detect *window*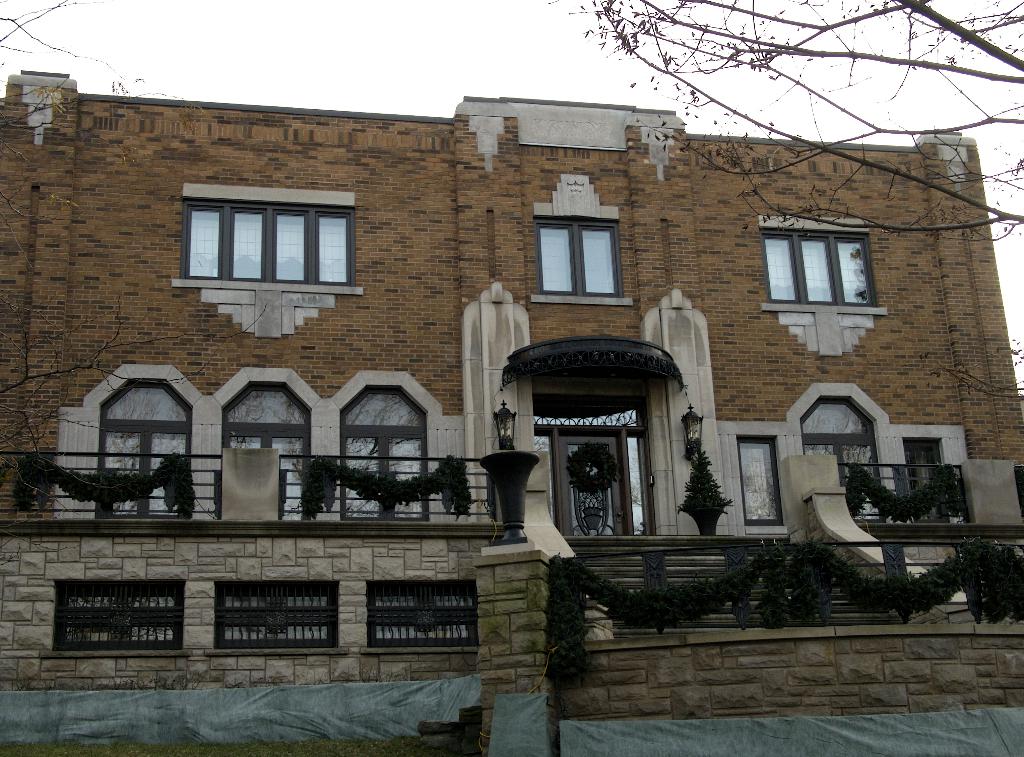
rect(755, 225, 883, 306)
